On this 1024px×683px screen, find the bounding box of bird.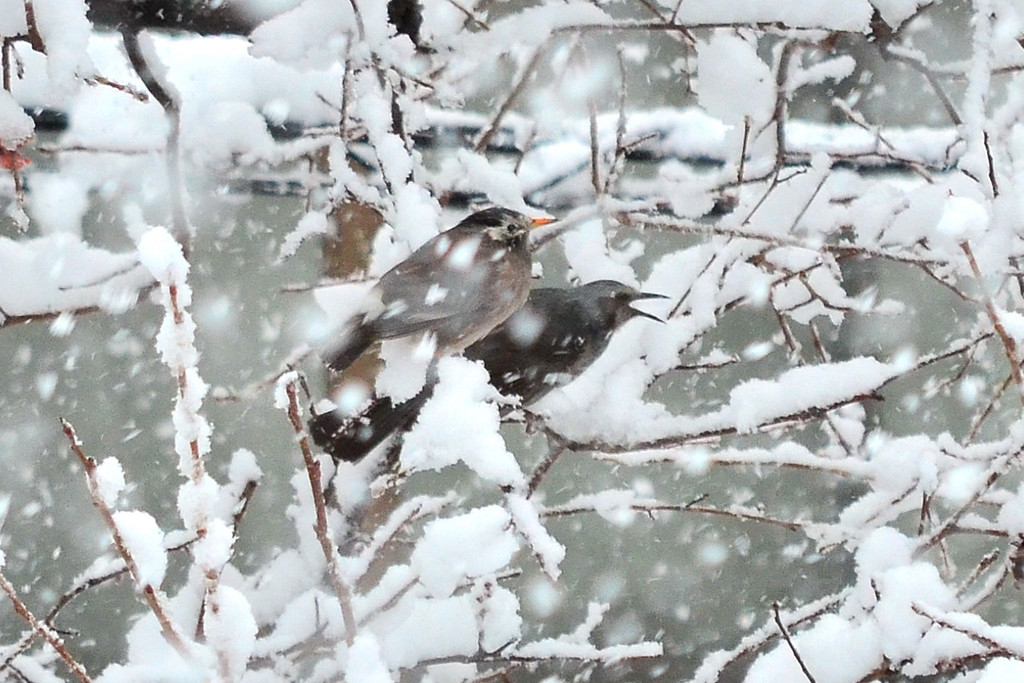
Bounding box: 345,276,672,491.
